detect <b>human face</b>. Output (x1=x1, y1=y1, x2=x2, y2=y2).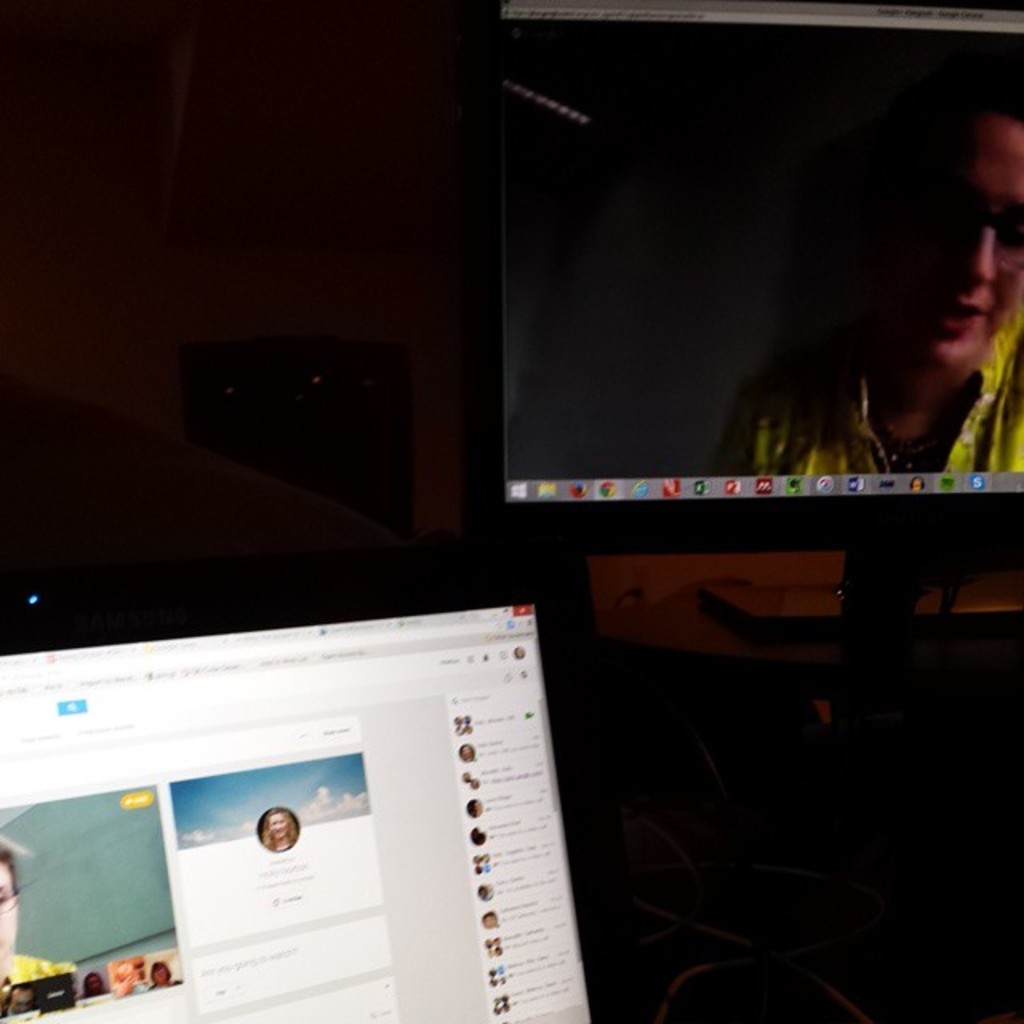
(x1=888, y1=115, x2=1022, y2=365).
